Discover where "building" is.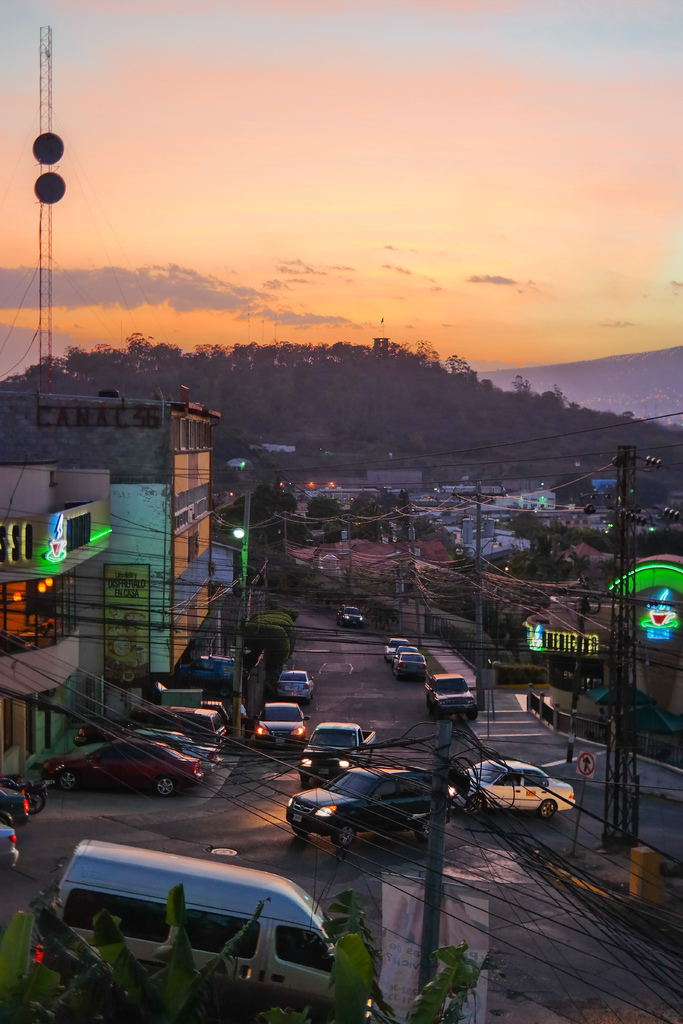
Discovered at l=0, t=395, r=220, b=692.
